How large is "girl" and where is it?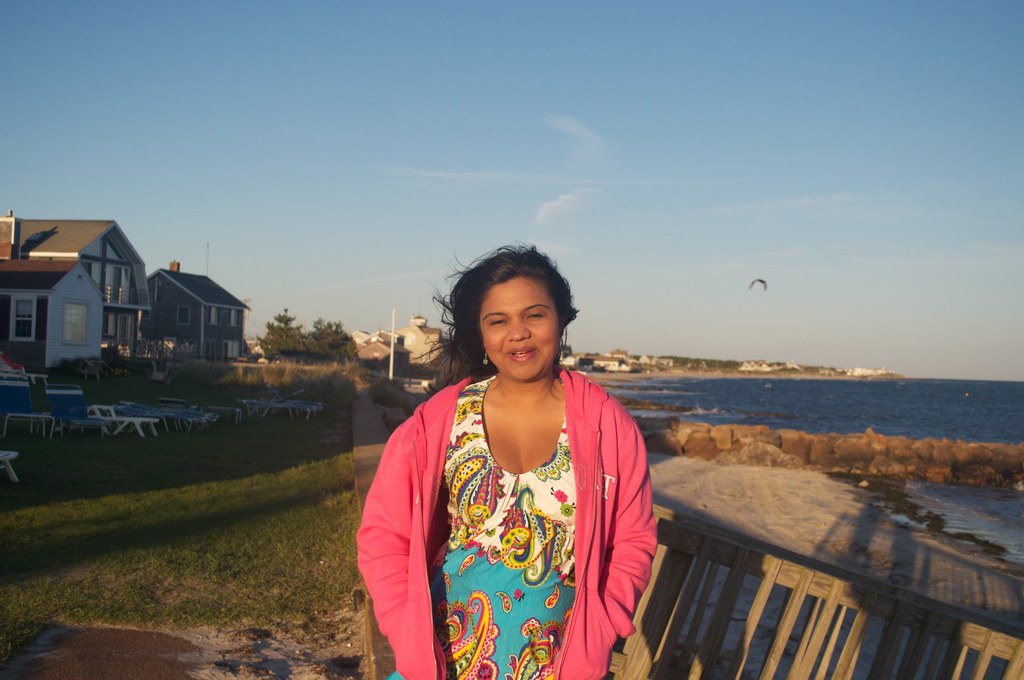
Bounding box: (353,232,655,679).
